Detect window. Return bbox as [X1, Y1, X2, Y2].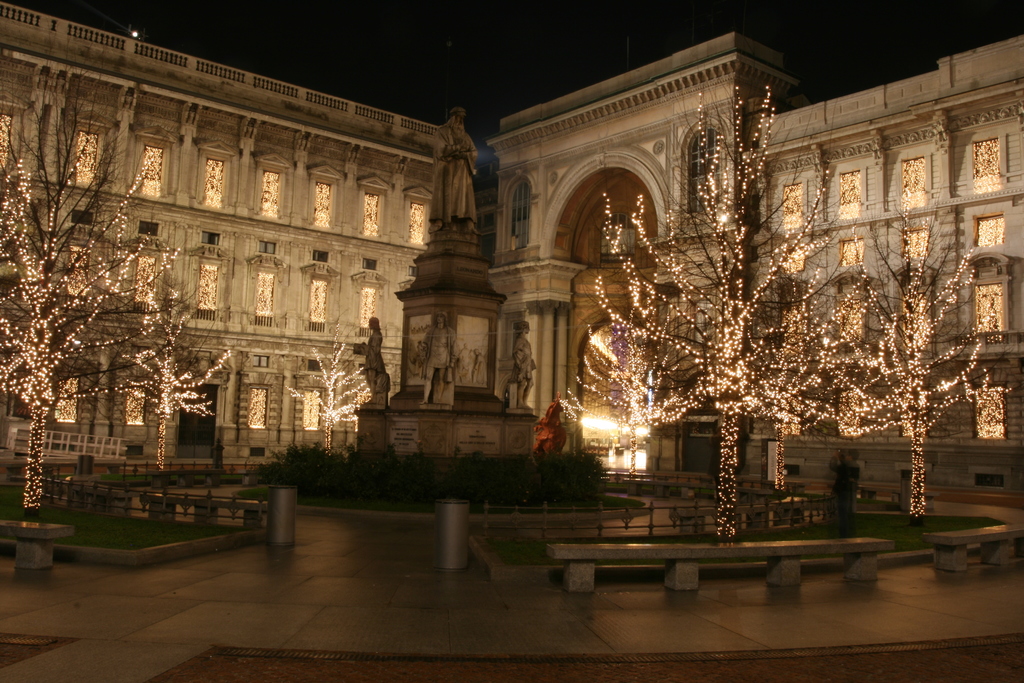
[56, 375, 79, 416].
